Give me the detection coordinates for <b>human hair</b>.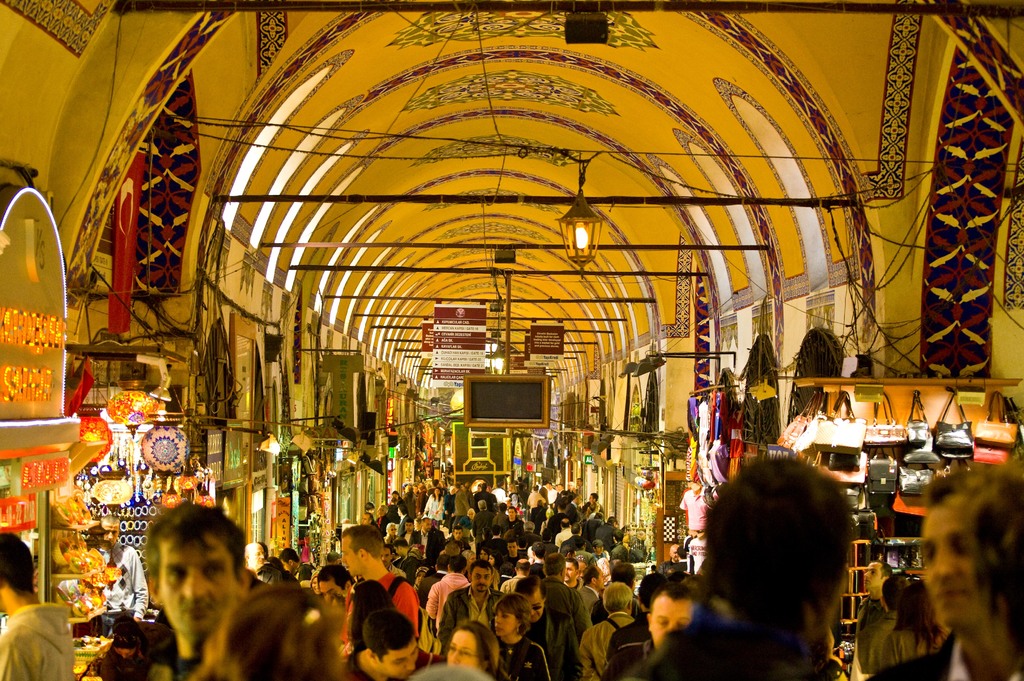
(left=924, top=463, right=997, bottom=502).
